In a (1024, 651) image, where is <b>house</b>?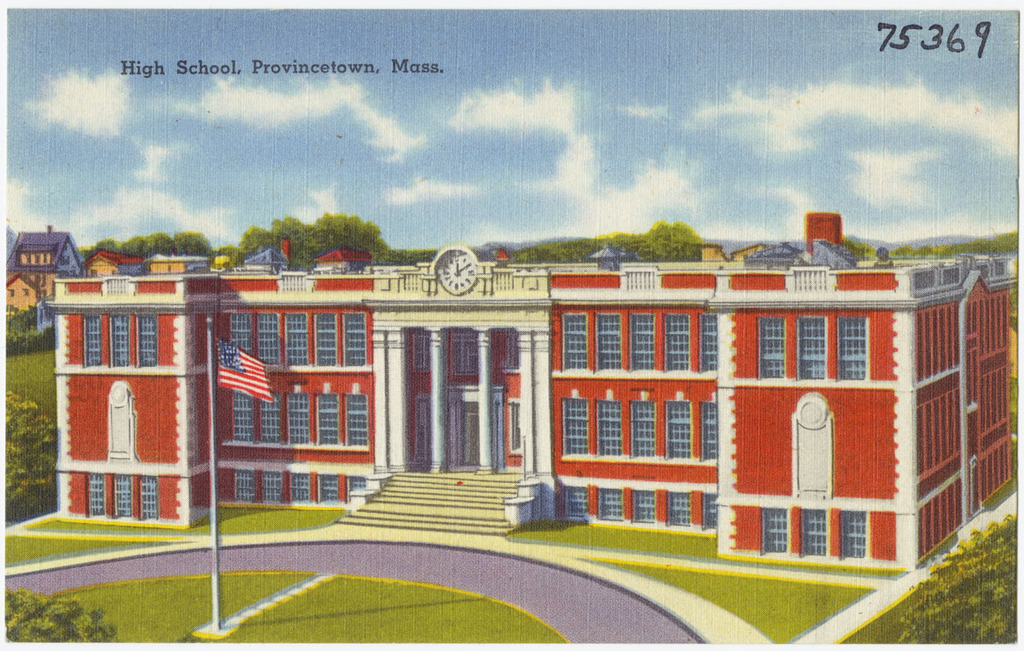
bbox=(52, 208, 995, 571).
